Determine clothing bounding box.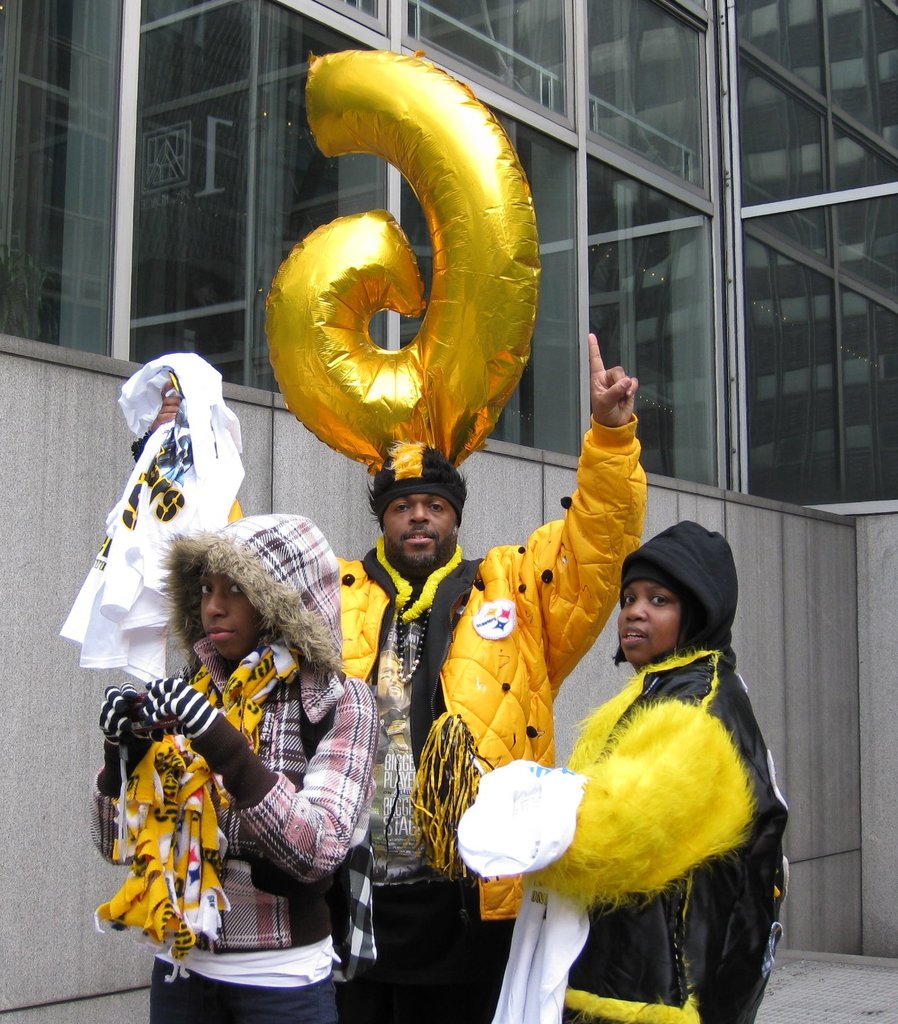
Determined: [220,417,644,1023].
